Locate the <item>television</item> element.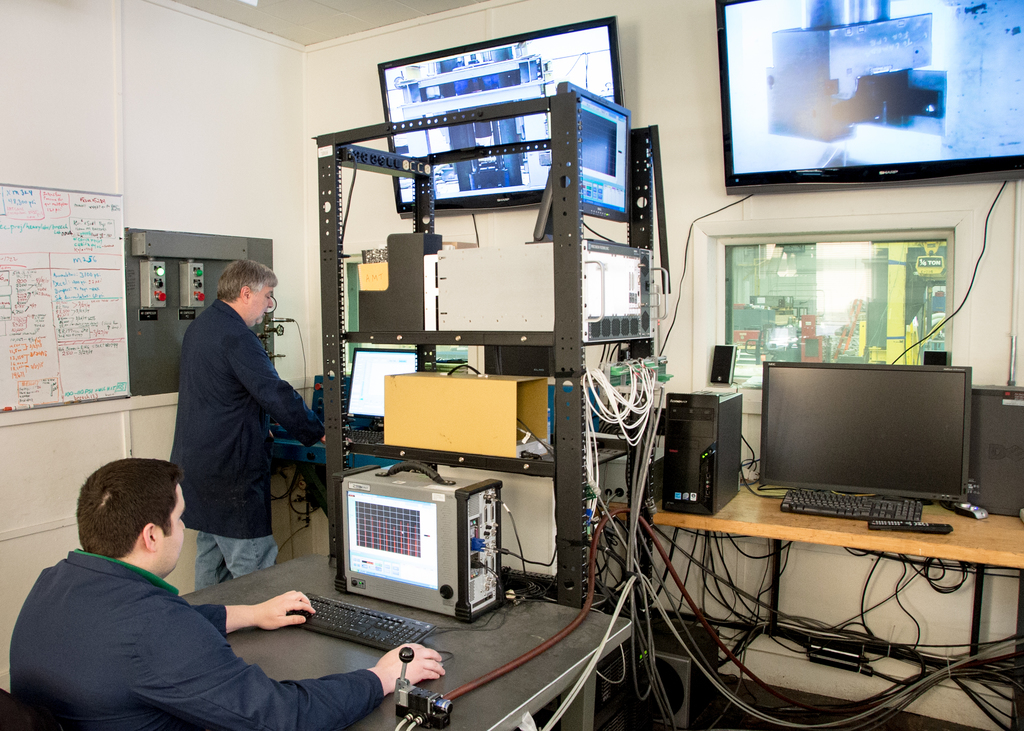
Element bbox: (717, 0, 1023, 191).
